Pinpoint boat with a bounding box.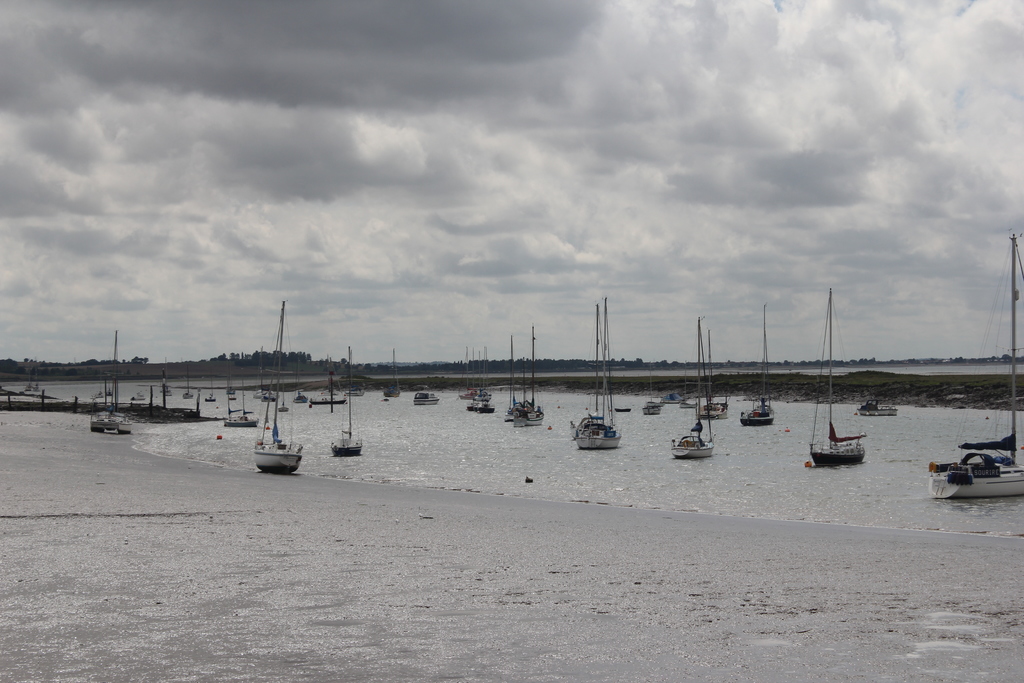
<bbox>31, 372, 41, 392</bbox>.
